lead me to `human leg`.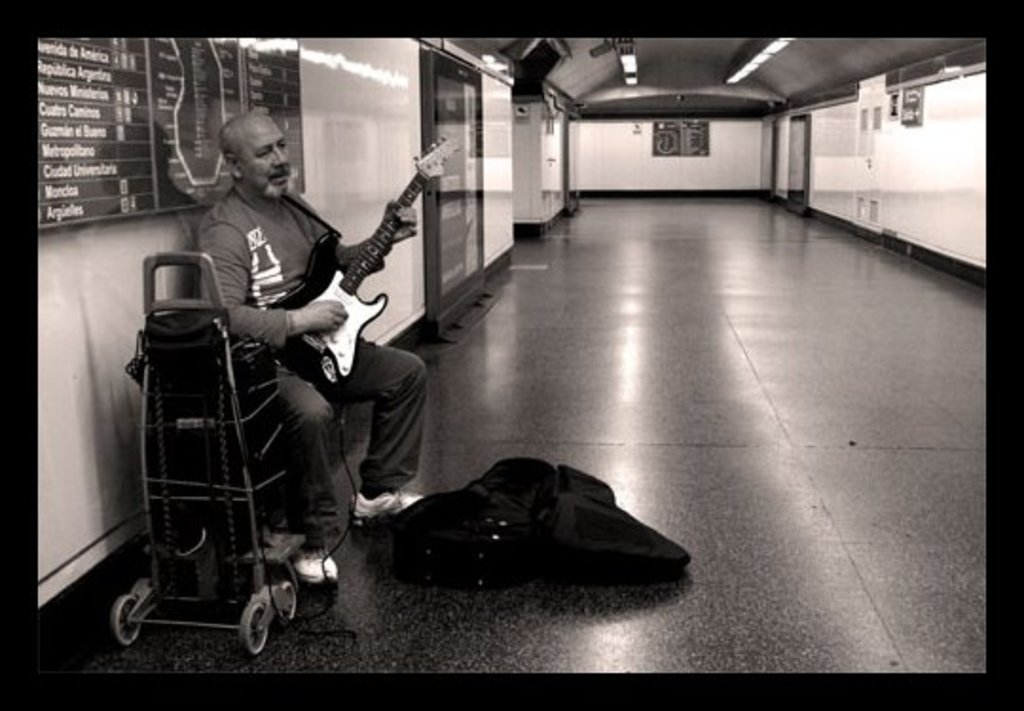
Lead to <bbox>233, 362, 347, 586</bbox>.
